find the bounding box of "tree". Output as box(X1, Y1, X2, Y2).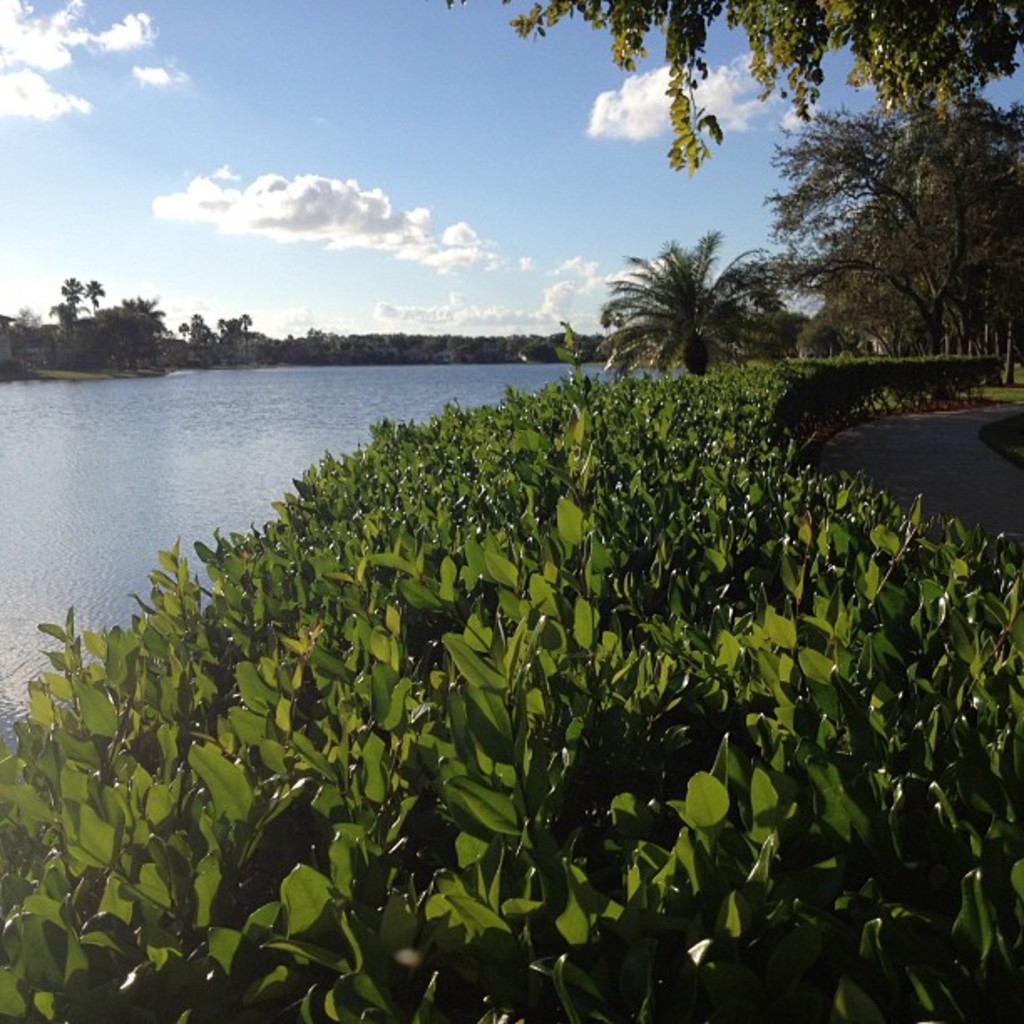
box(587, 202, 763, 392).
